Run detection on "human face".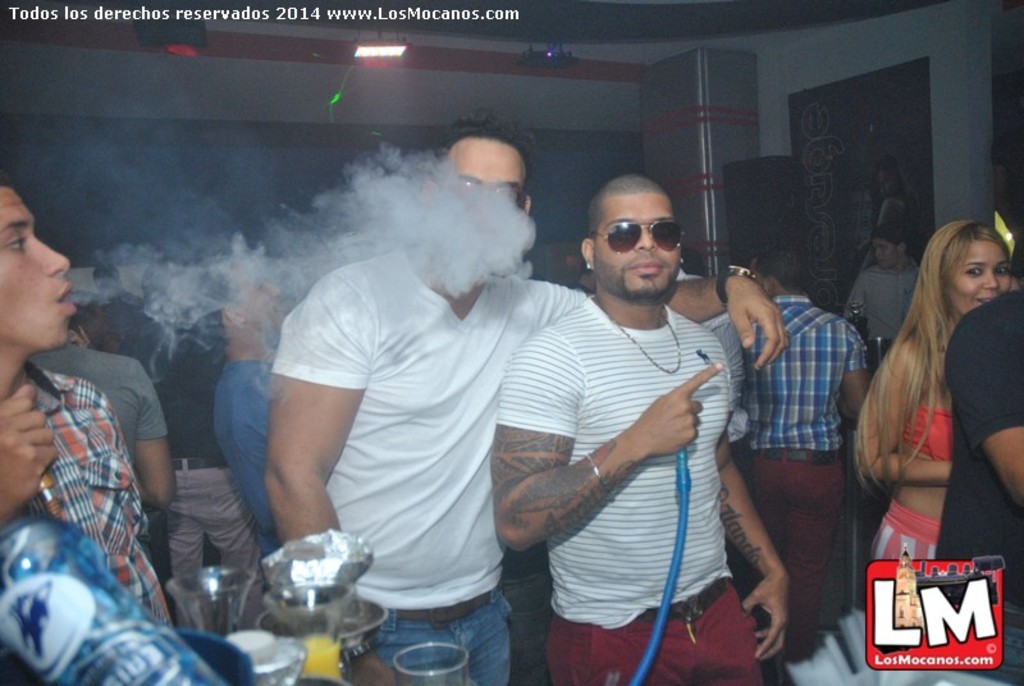
Result: [left=598, top=189, right=681, bottom=305].
